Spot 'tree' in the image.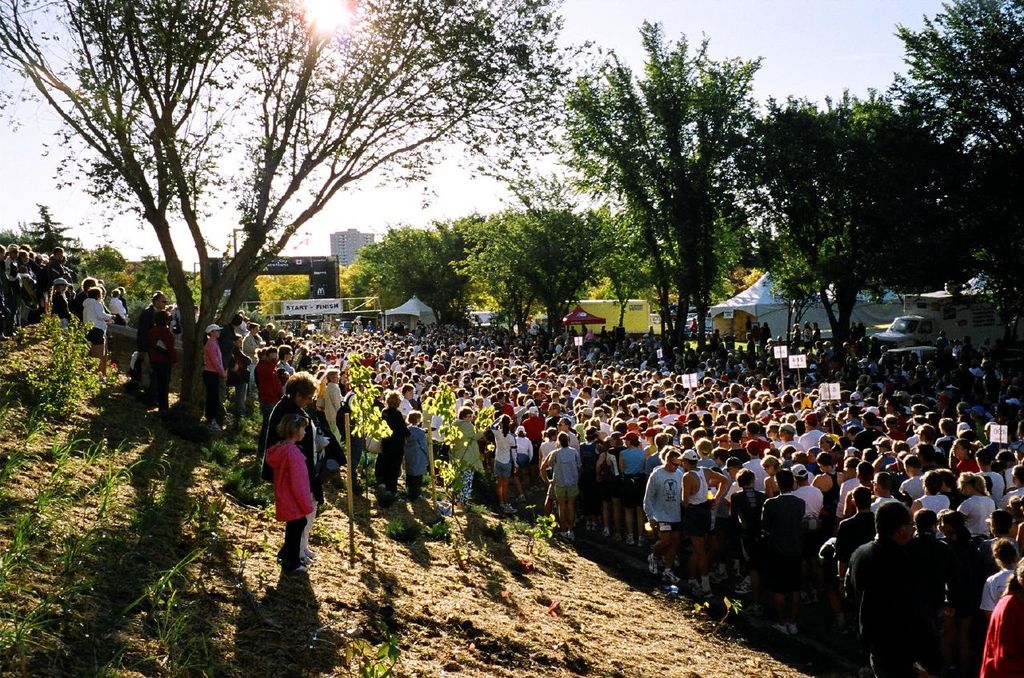
'tree' found at x1=0, y1=0, x2=578, y2=413.
